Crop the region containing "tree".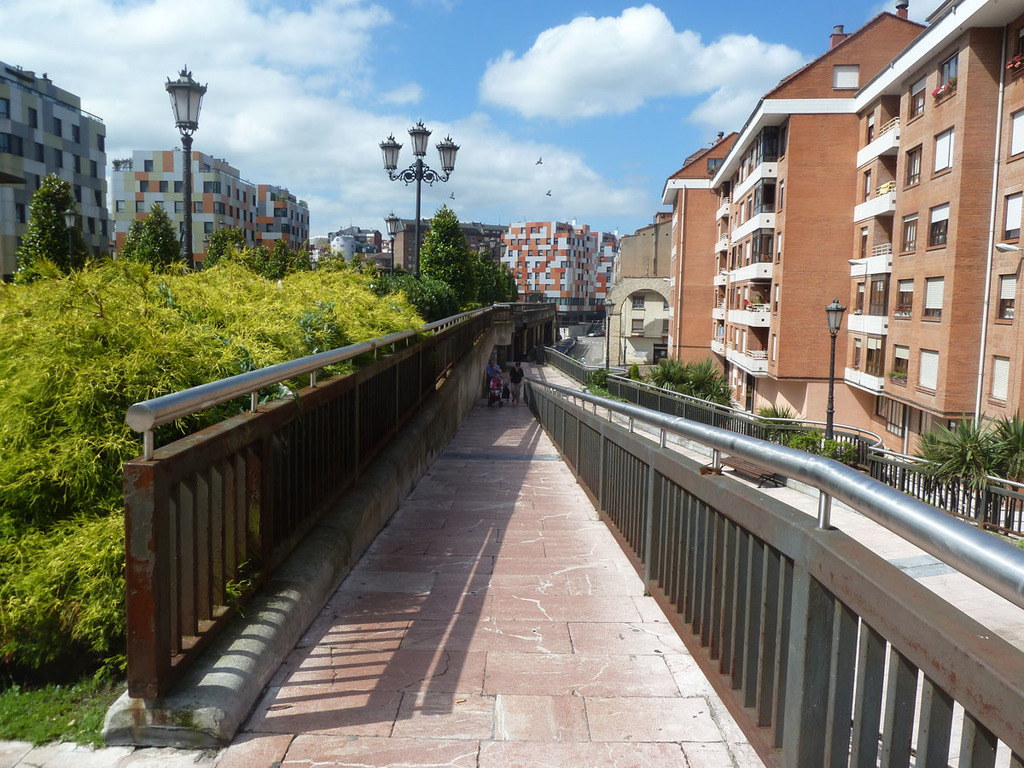
Crop region: Rect(471, 237, 501, 311).
